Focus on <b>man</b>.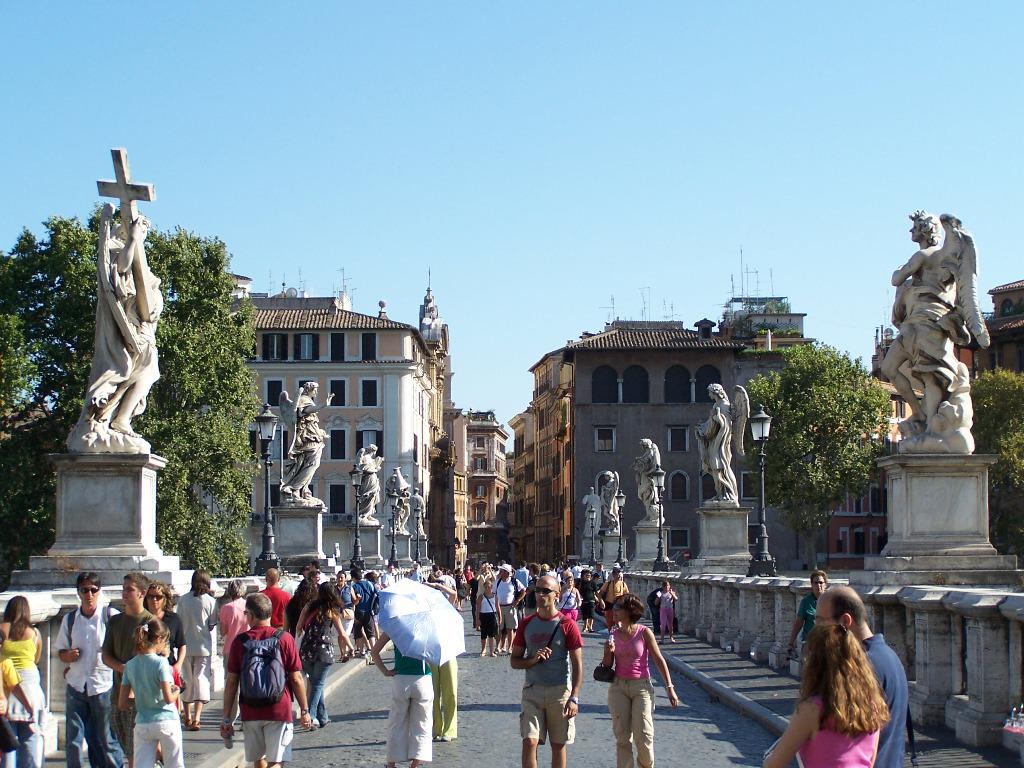
Focused at [x1=814, y1=586, x2=908, y2=767].
